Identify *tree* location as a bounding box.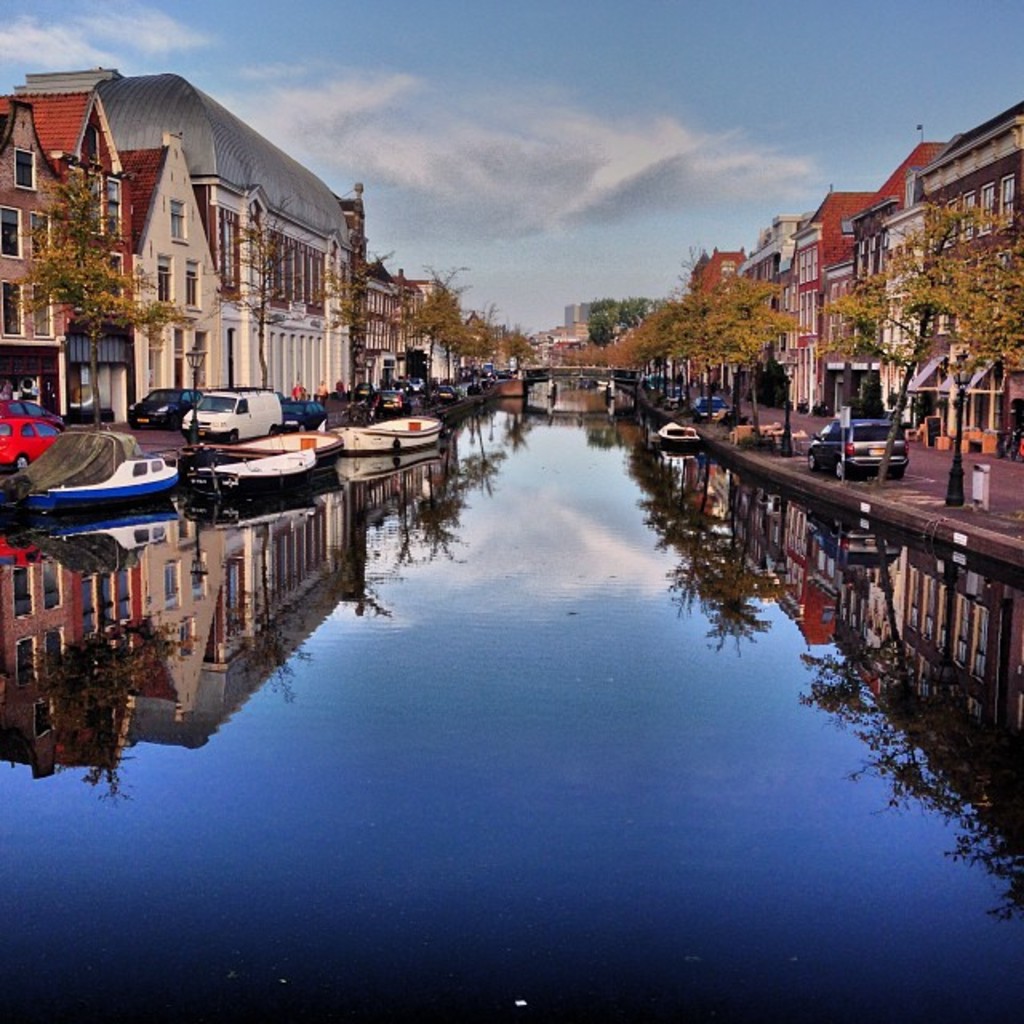
<bbox>312, 242, 405, 395</bbox>.
